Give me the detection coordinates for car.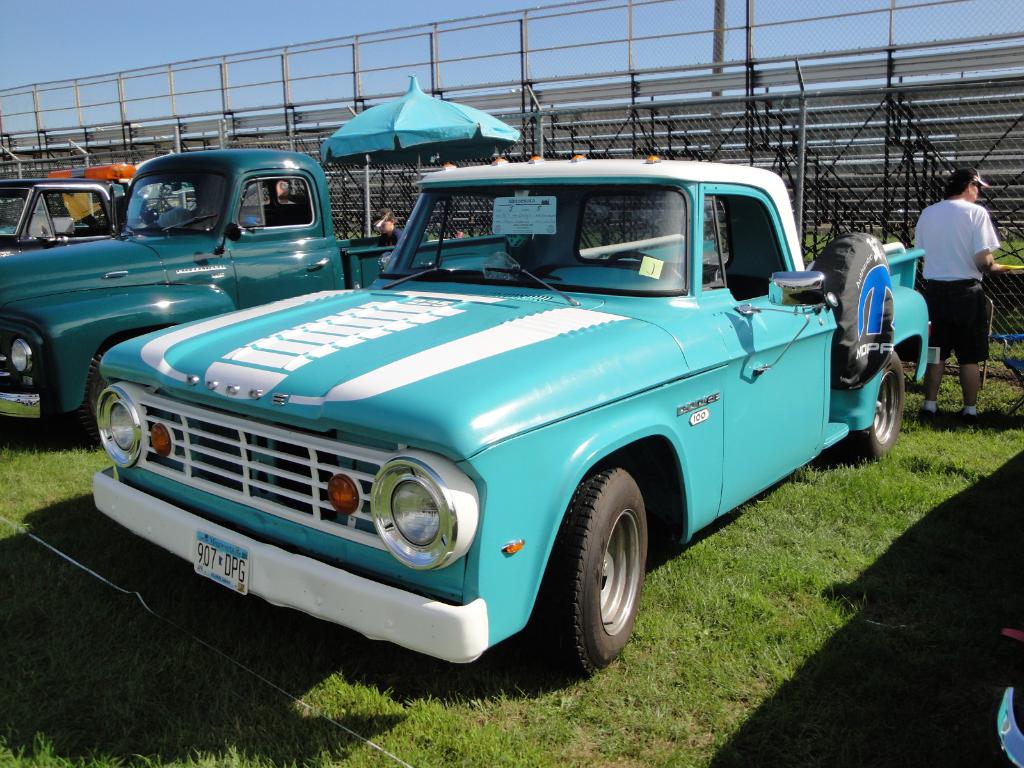
{"left": 0, "top": 147, "right": 508, "bottom": 437}.
